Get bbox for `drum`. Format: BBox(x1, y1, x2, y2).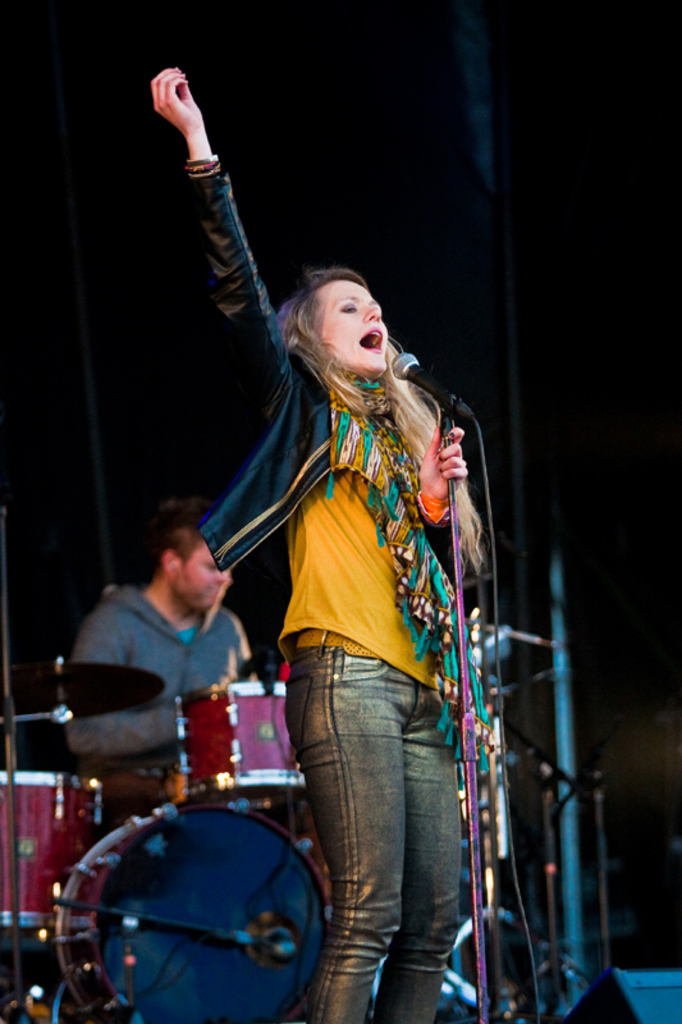
BBox(180, 680, 302, 805).
